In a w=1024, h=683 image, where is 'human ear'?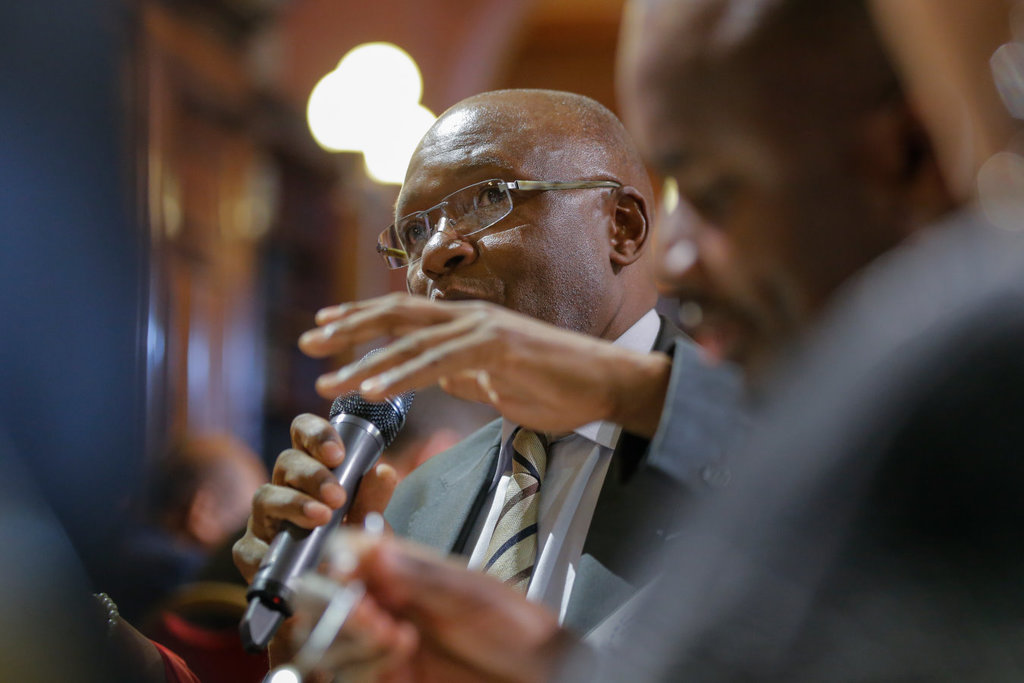
bbox=(611, 186, 651, 264).
